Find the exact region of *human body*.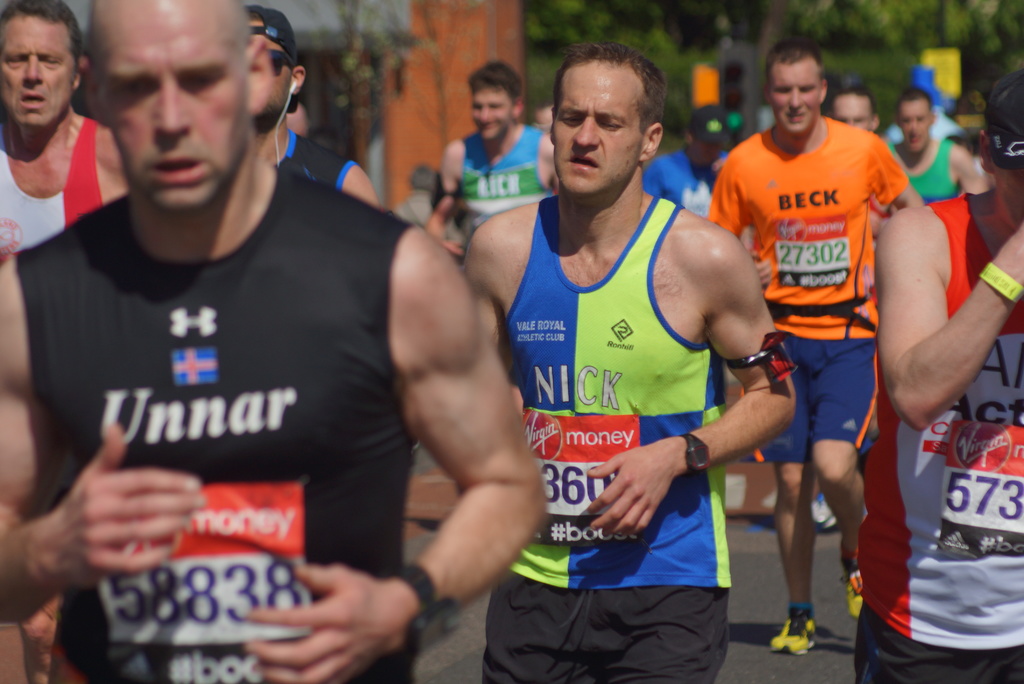
Exact region: {"left": 433, "top": 126, "right": 564, "bottom": 253}.
